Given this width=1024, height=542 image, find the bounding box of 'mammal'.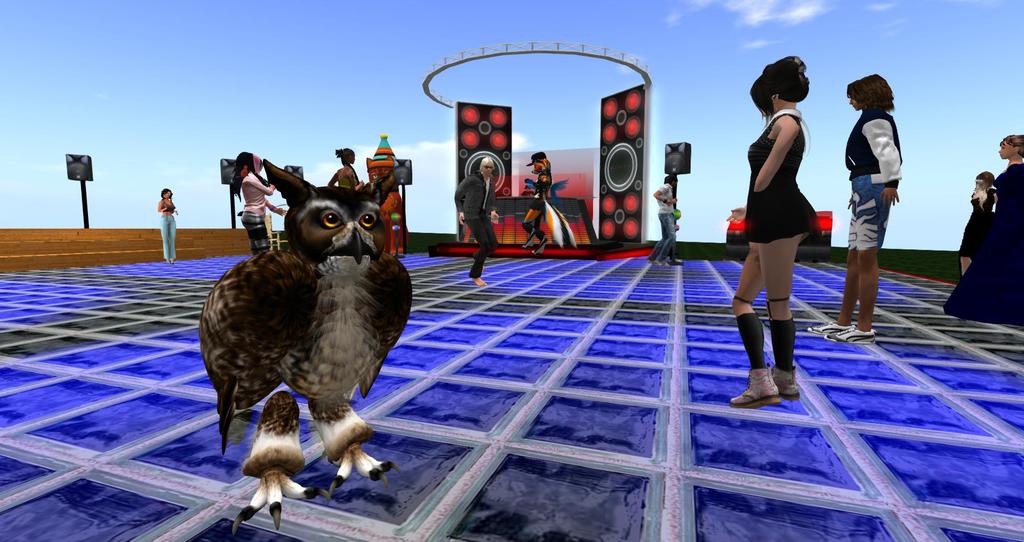
select_region(938, 138, 1023, 328).
